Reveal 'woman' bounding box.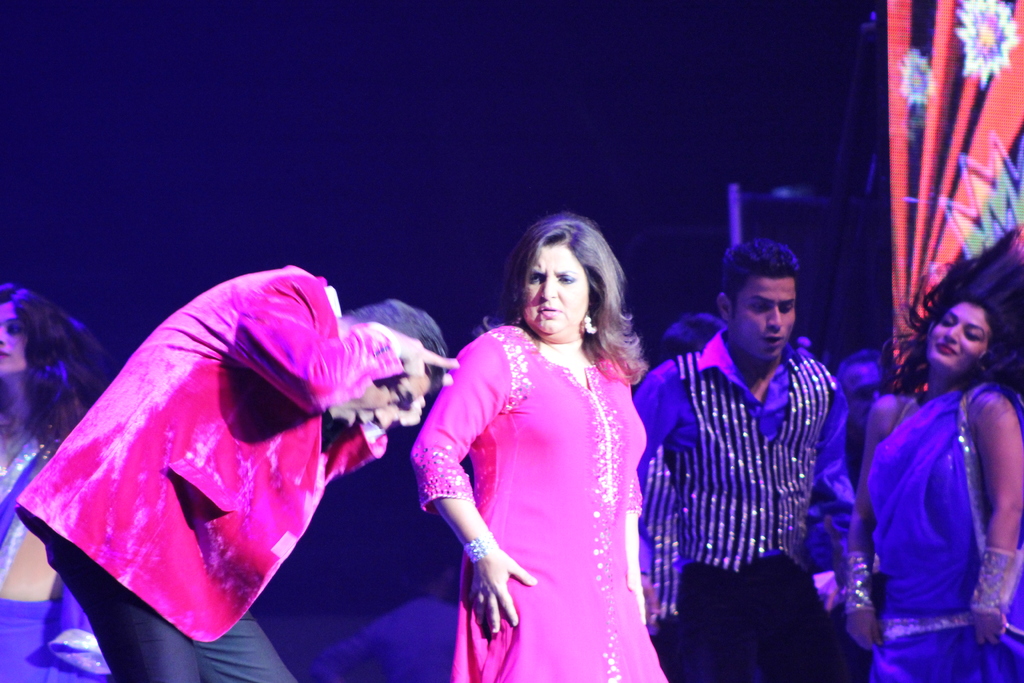
Revealed: Rect(838, 227, 1023, 682).
